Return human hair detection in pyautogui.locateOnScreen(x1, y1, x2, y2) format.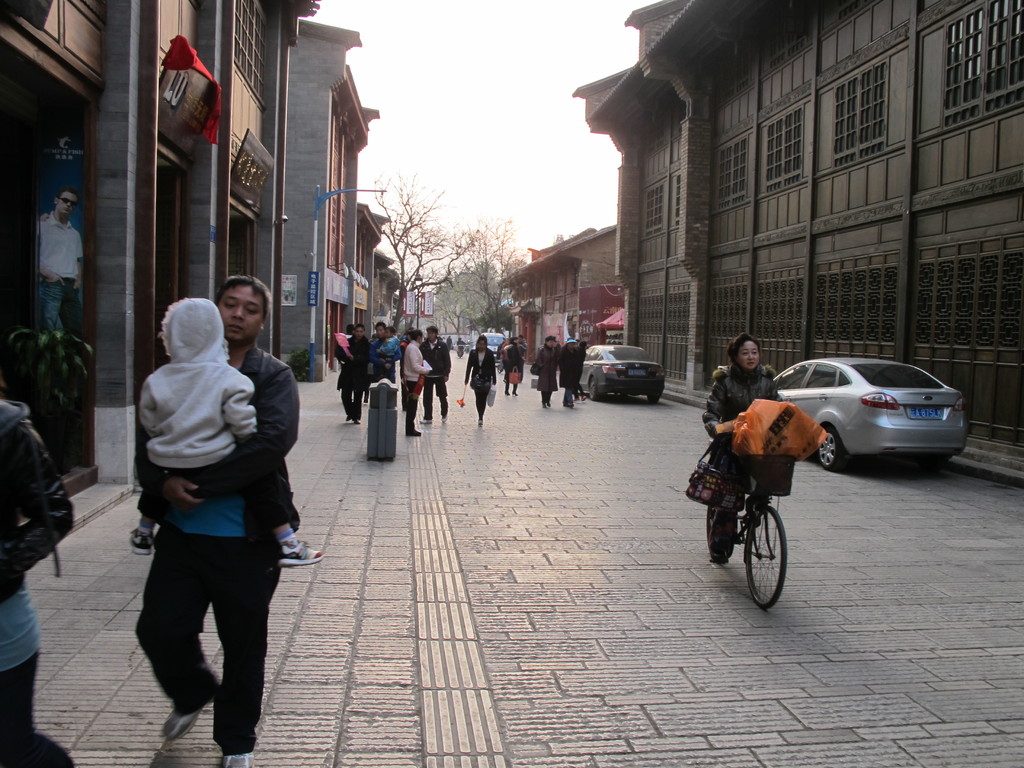
pyautogui.locateOnScreen(353, 323, 365, 331).
